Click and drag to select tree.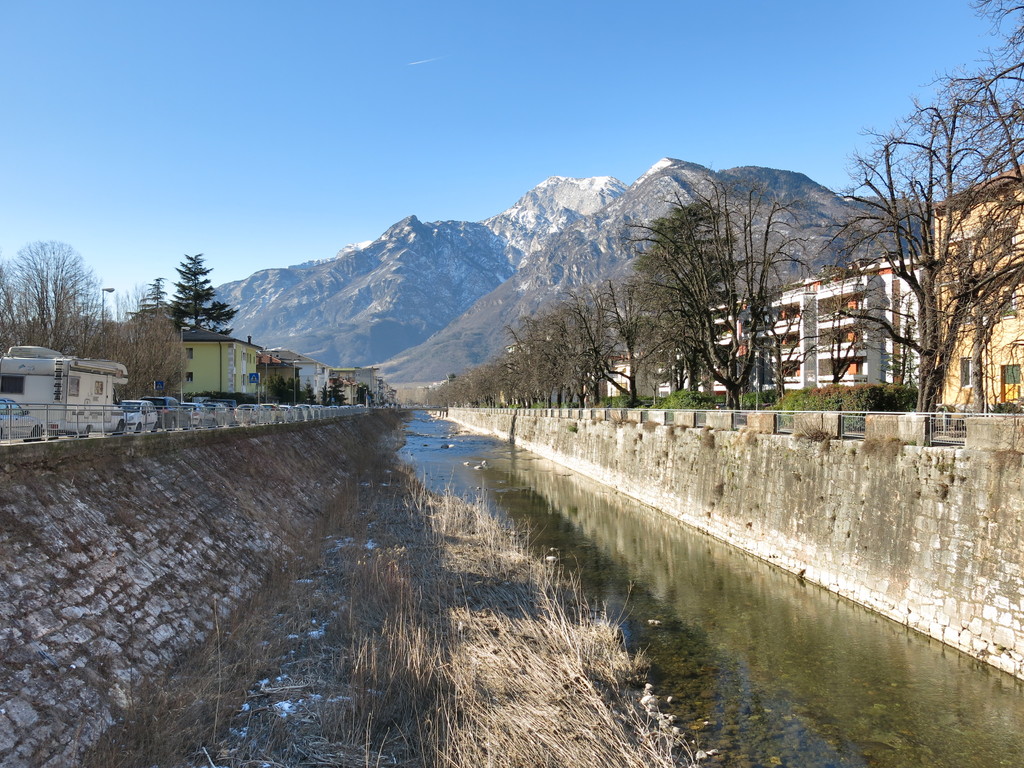
Selection: (99,305,196,404).
